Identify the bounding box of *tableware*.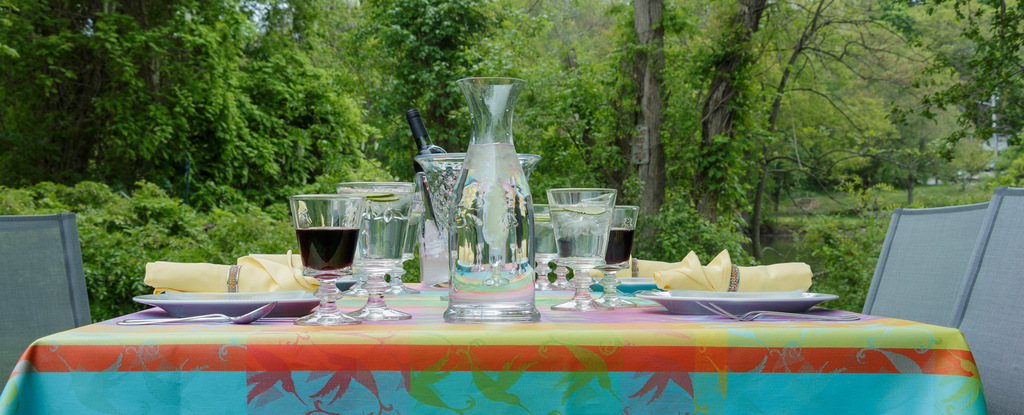
<bbox>136, 289, 326, 316</bbox>.
